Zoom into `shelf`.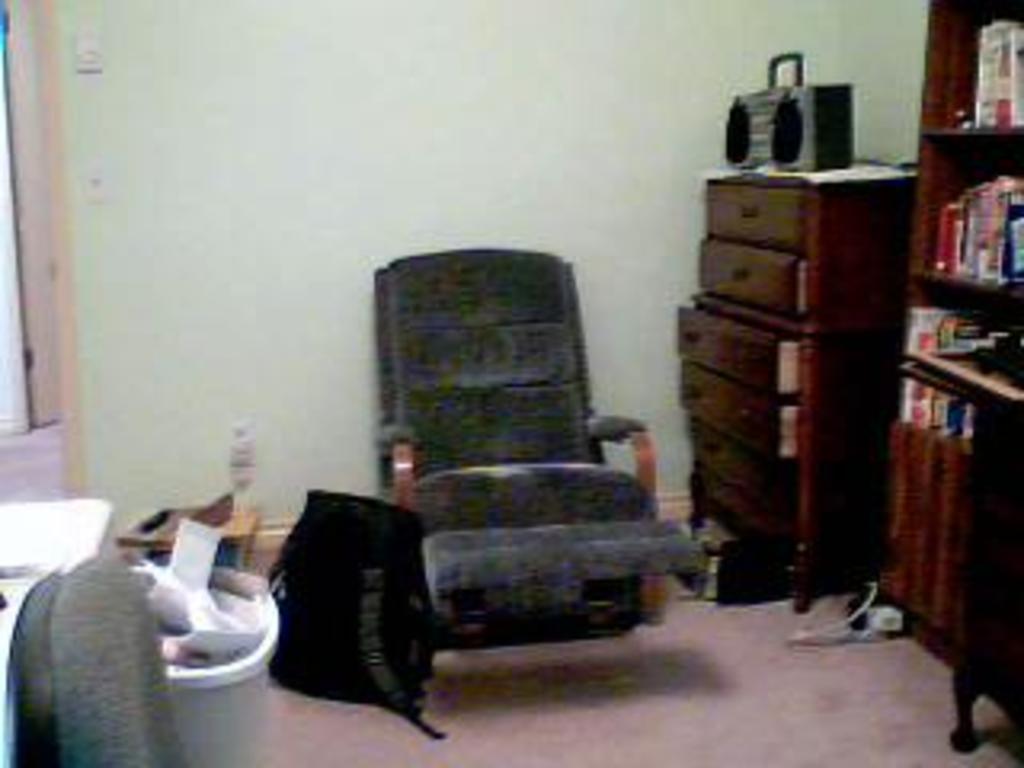
Zoom target: 922:0:1021:138.
